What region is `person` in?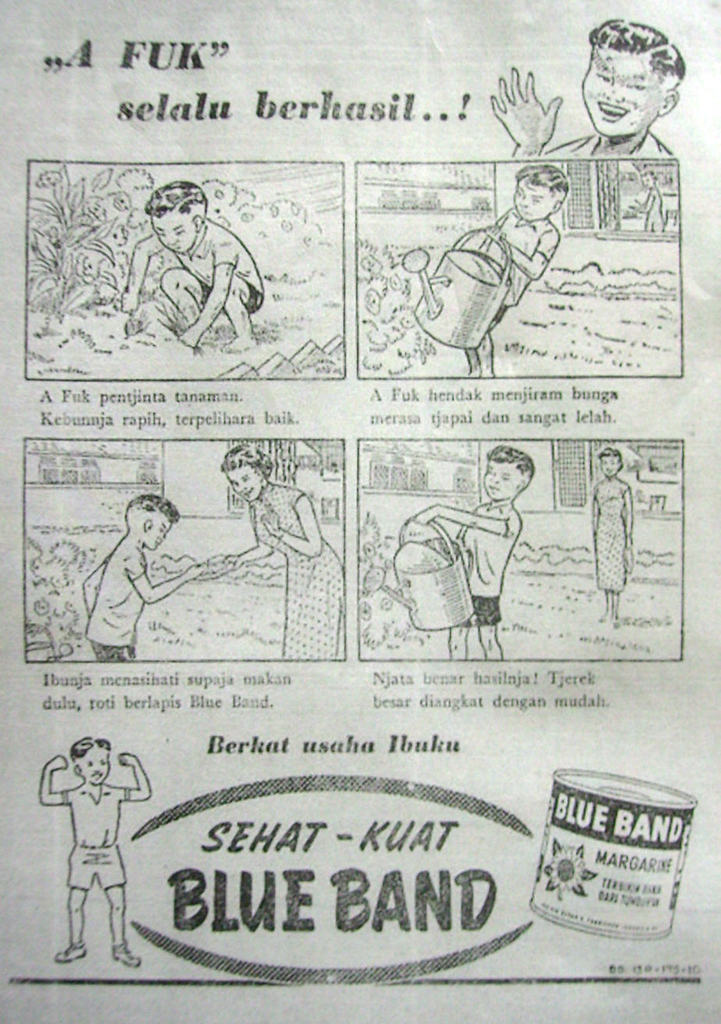
locate(491, 20, 684, 165).
